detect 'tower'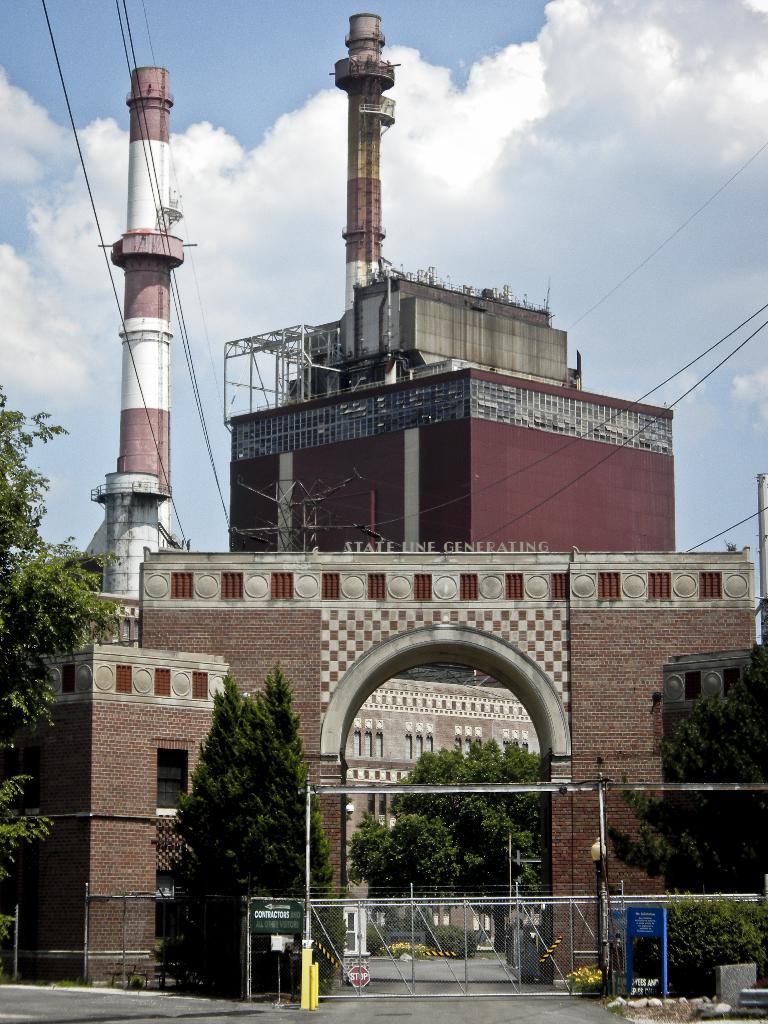
0:0:767:983
